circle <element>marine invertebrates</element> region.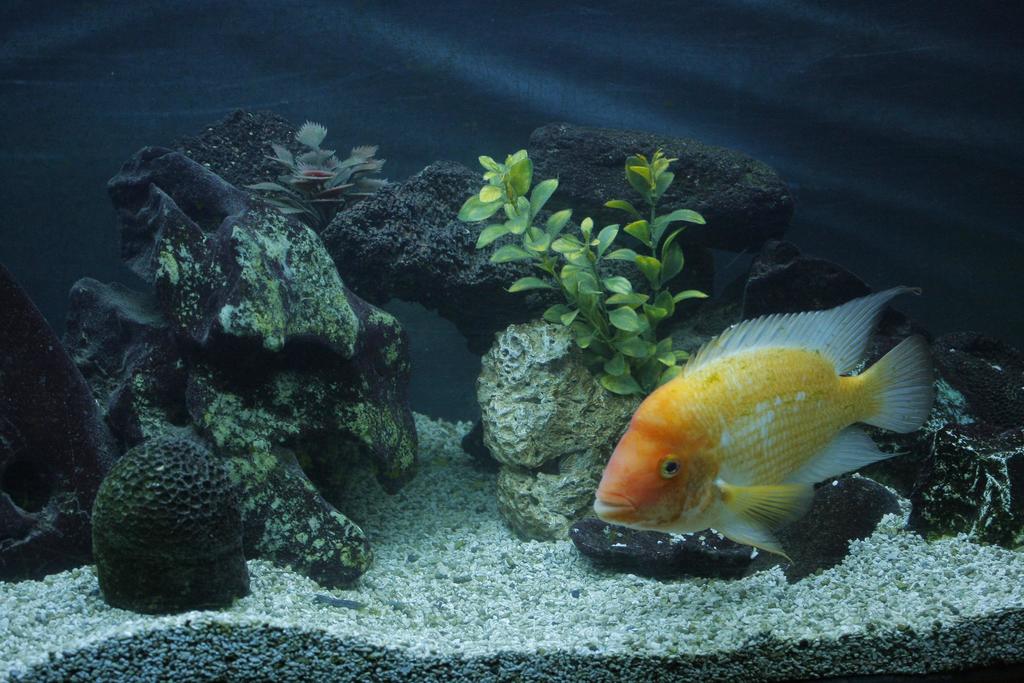
Region: <region>241, 115, 410, 241</region>.
